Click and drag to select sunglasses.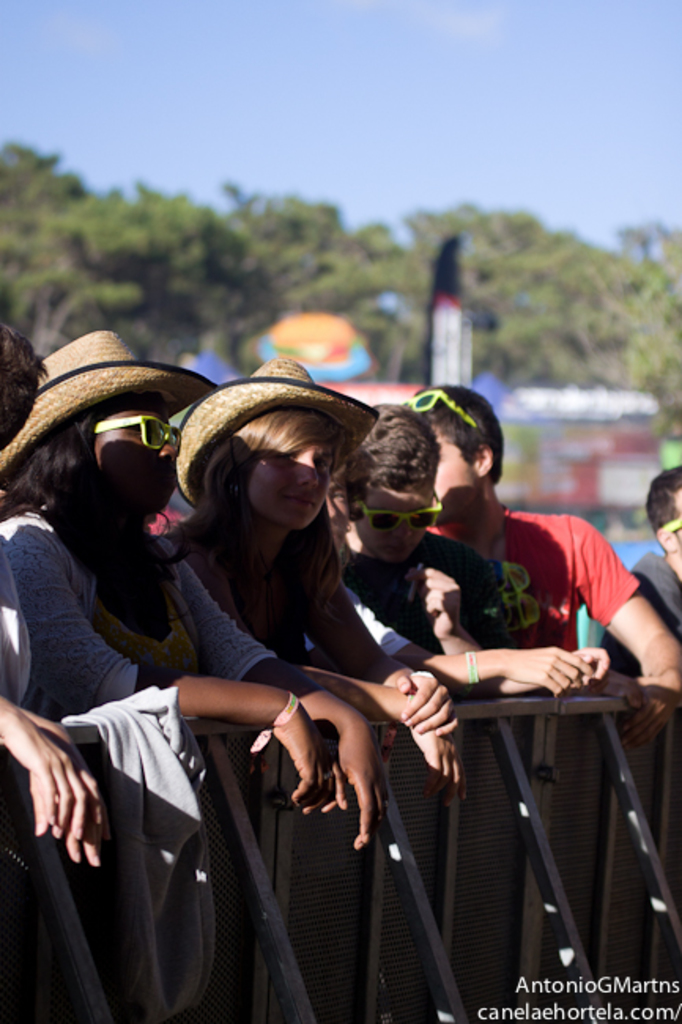
Selection: <region>359, 490, 444, 537</region>.
